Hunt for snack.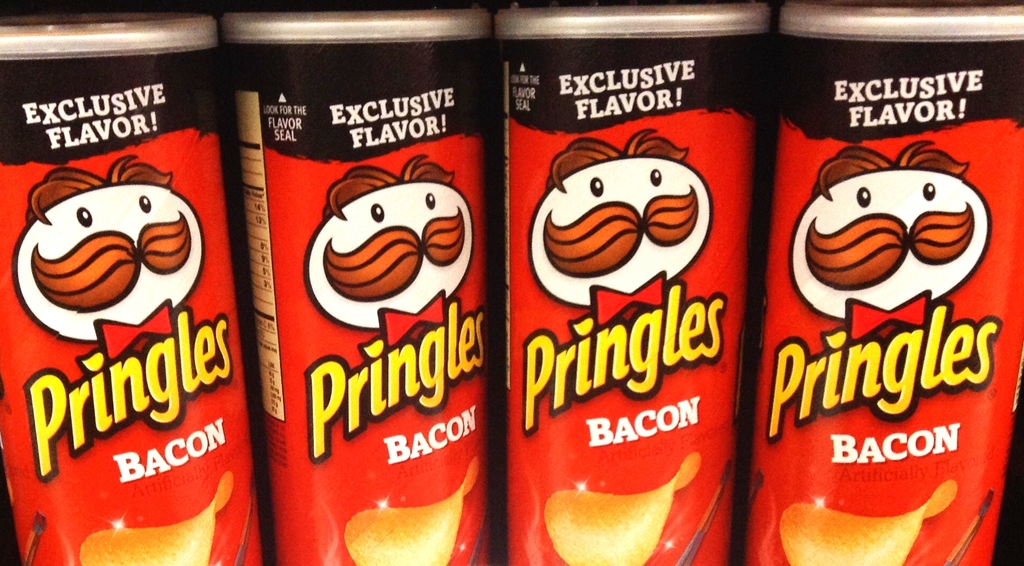
Hunted down at rect(779, 484, 956, 565).
